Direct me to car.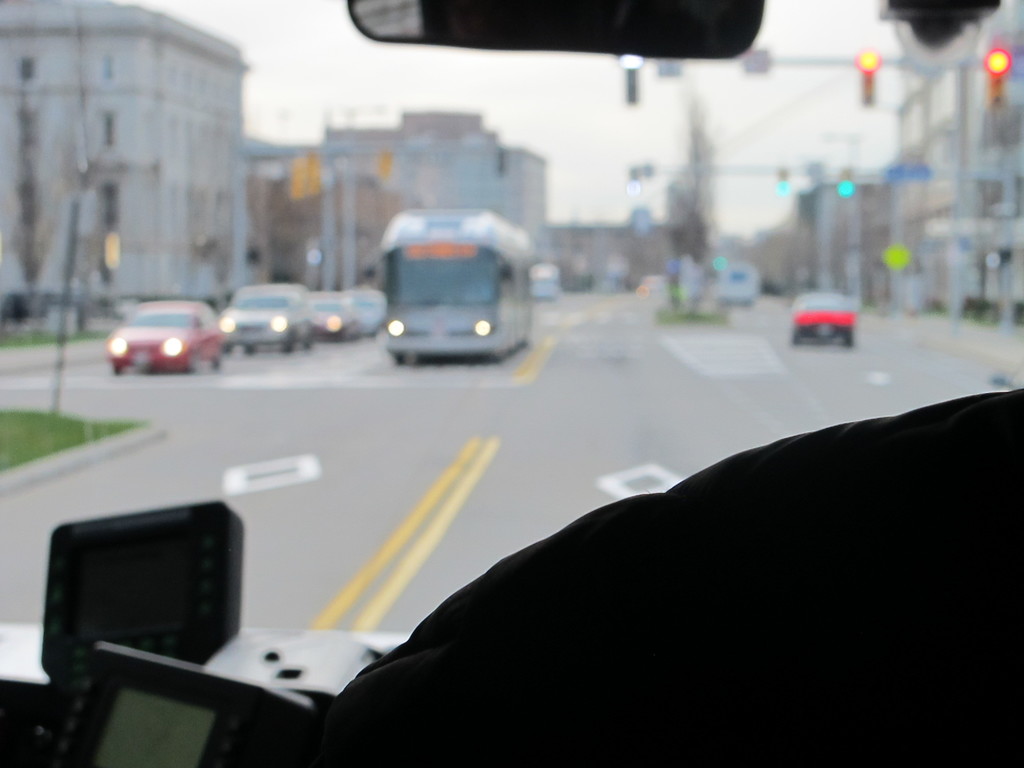
Direction: x1=792, y1=292, x2=856, y2=346.
